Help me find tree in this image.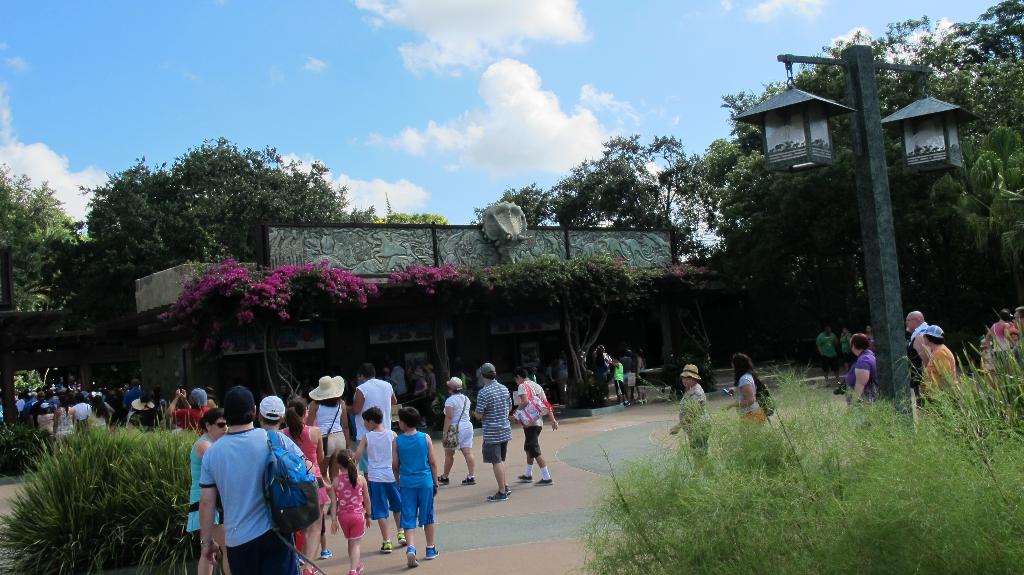
Found it: l=803, t=1, r=1023, b=186.
